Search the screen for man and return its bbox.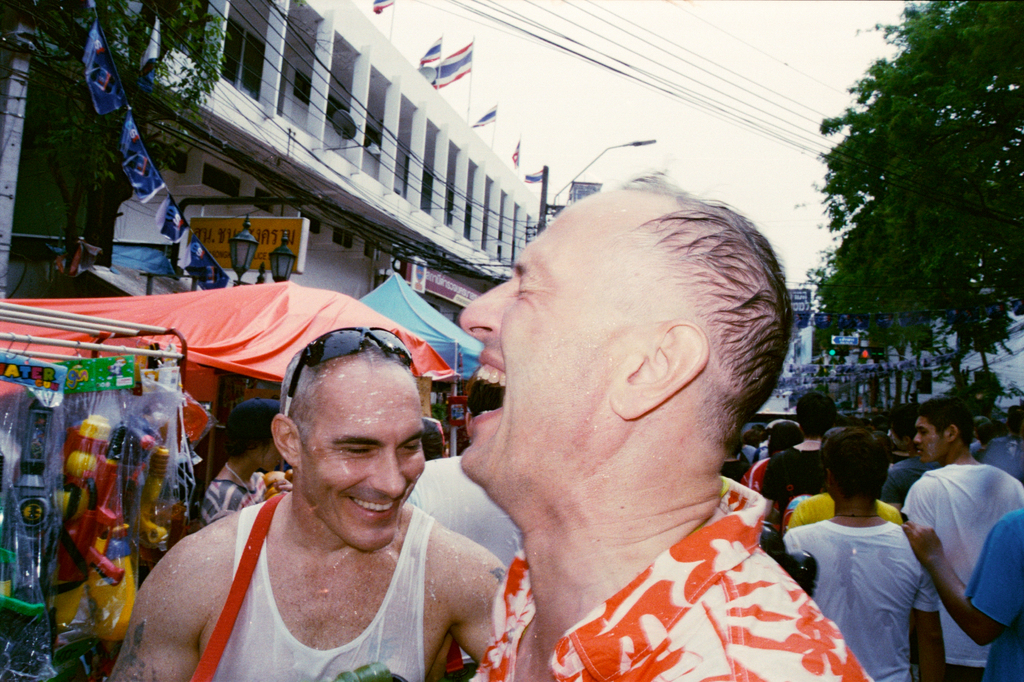
Found: x1=899, y1=398, x2=1023, y2=681.
